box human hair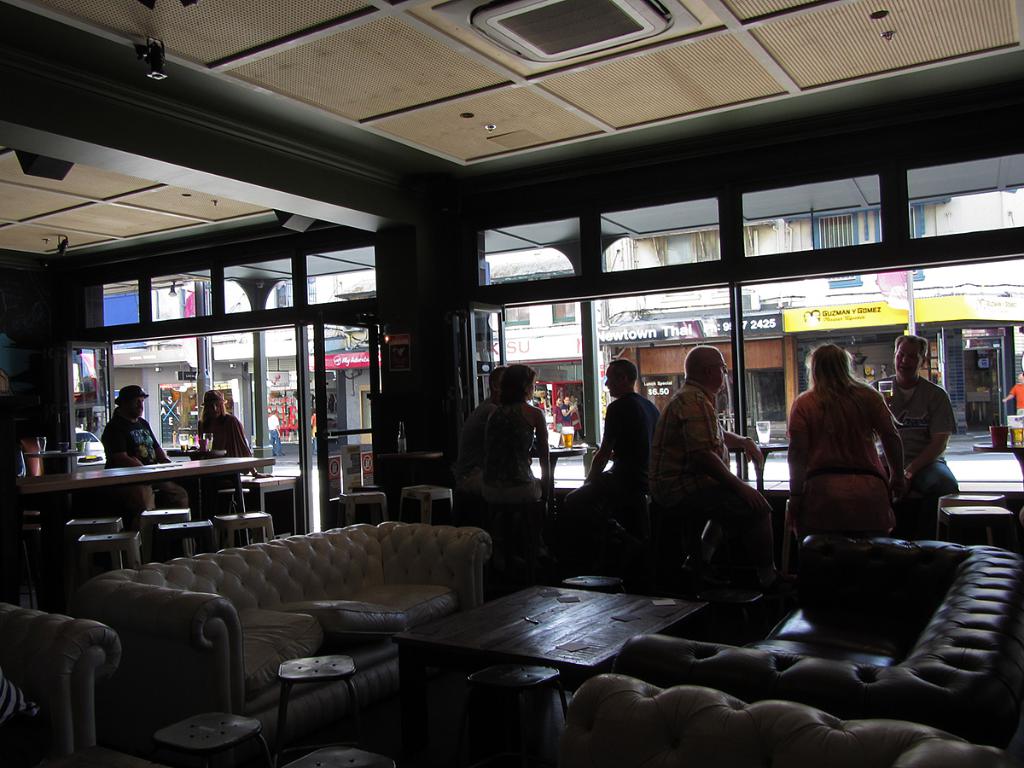
bbox=[507, 360, 536, 398]
